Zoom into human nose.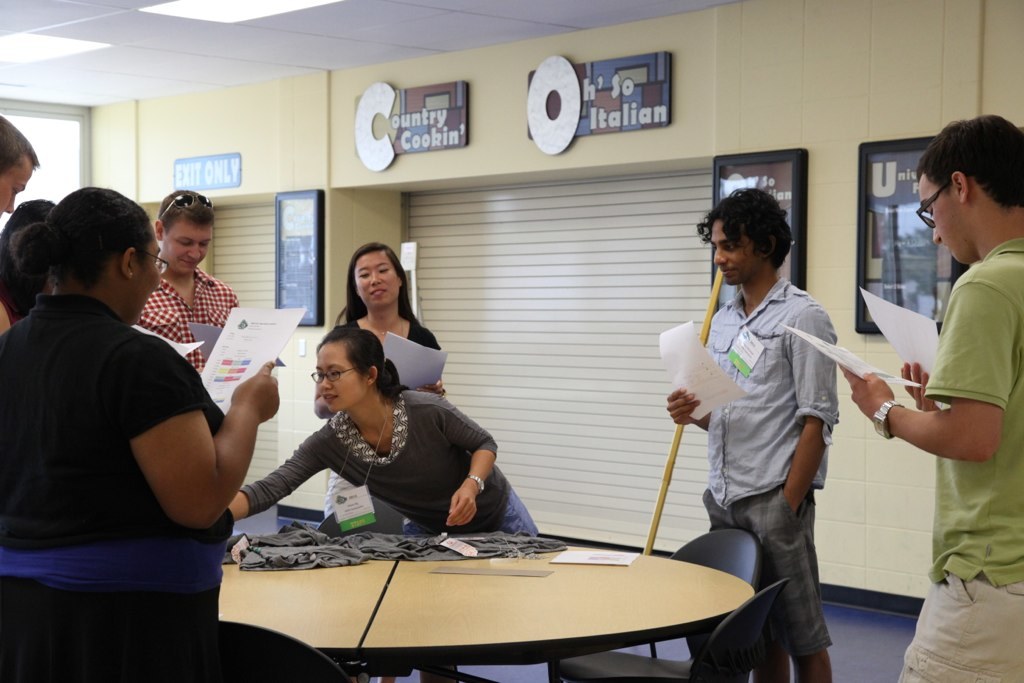
Zoom target: box=[714, 248, 727, 270].
